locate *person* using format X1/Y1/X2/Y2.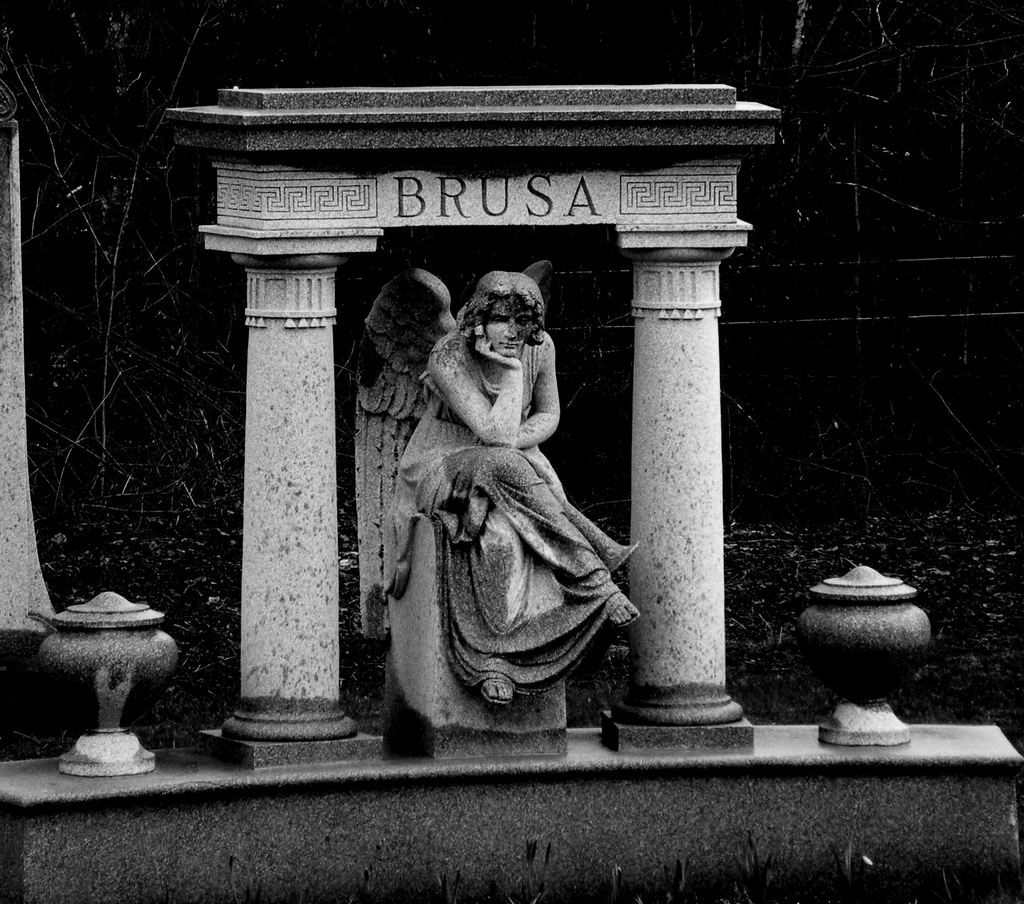
376/223/655/780.
